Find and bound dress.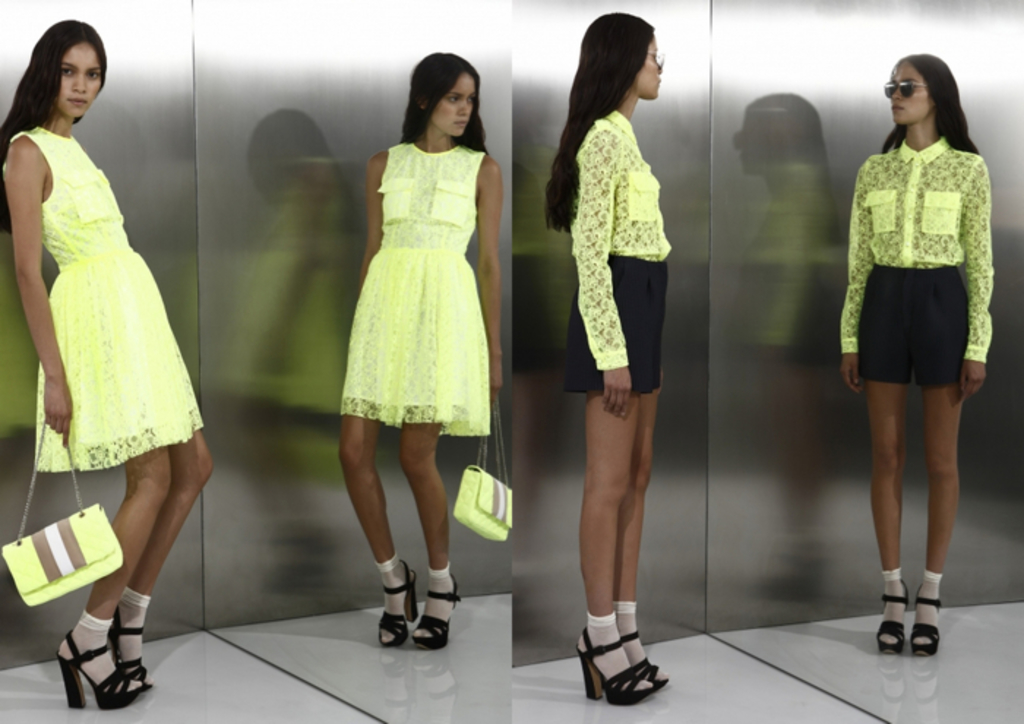
Bound: l=3, t=126, r=206, b=478.
